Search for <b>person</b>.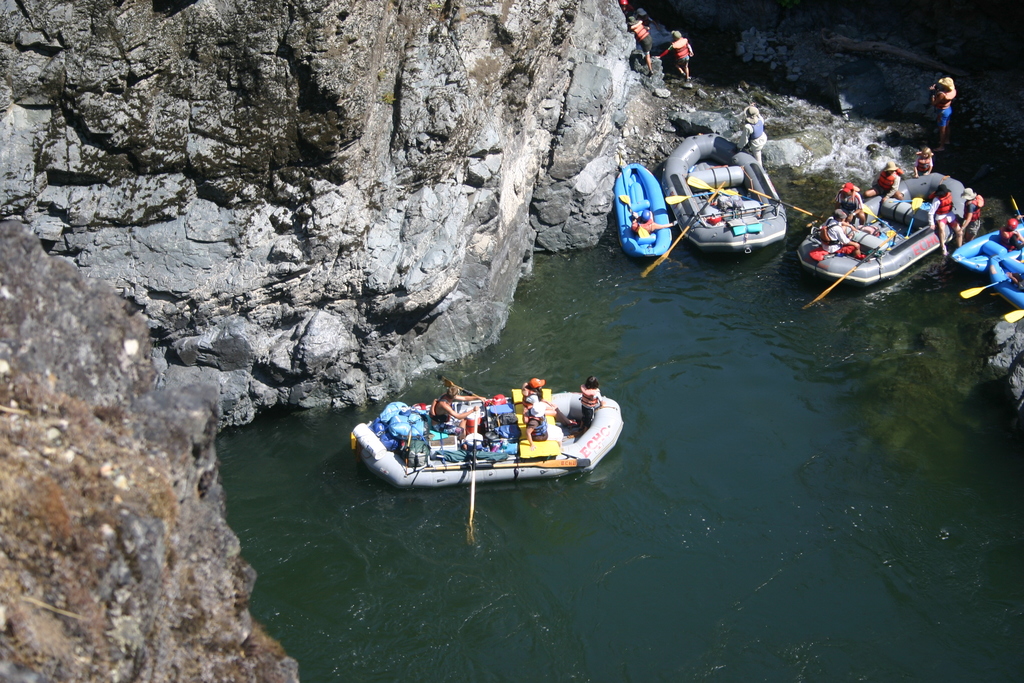
Found at [630,209,678,239].
